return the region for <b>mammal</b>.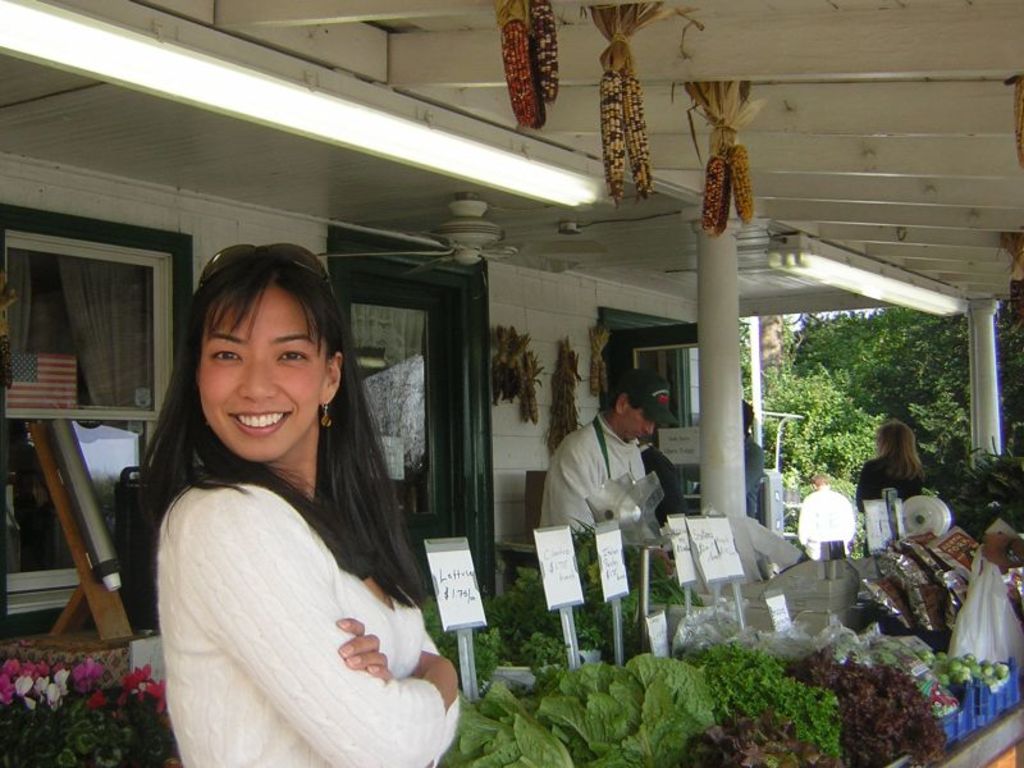
536/375/677/575.
